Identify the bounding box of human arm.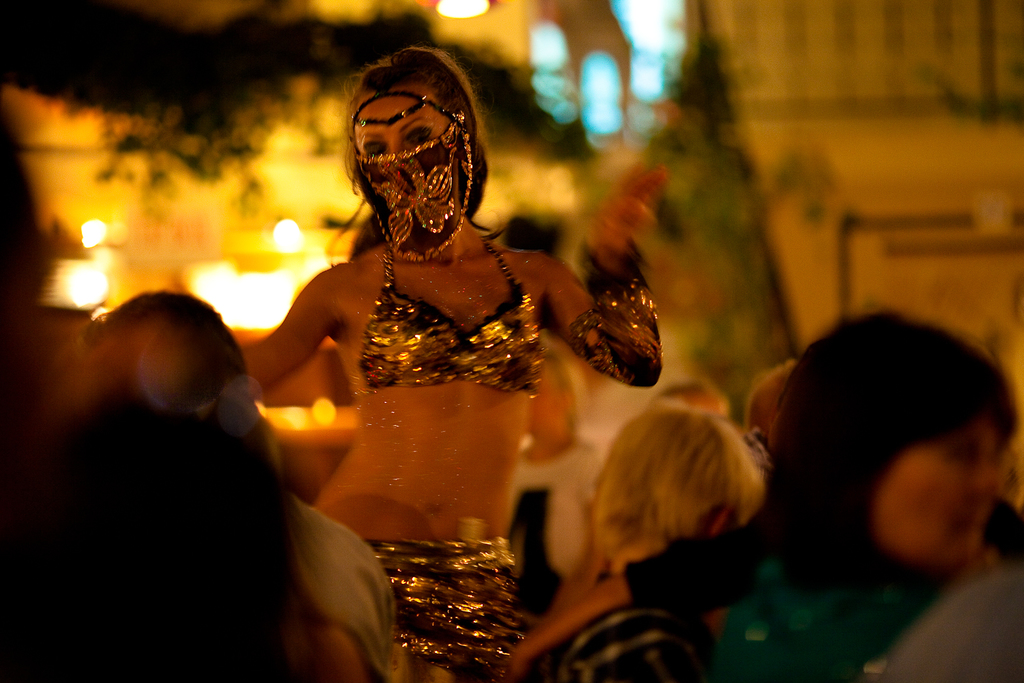
535,194,636,366.
